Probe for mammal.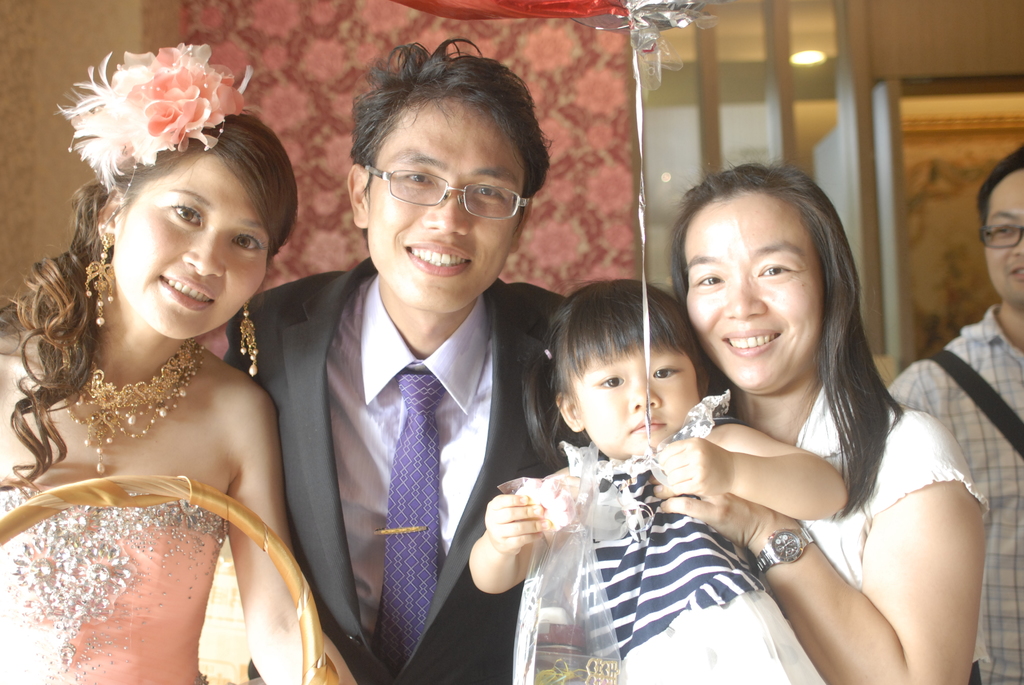
Probe result: 226,37,580,684.
